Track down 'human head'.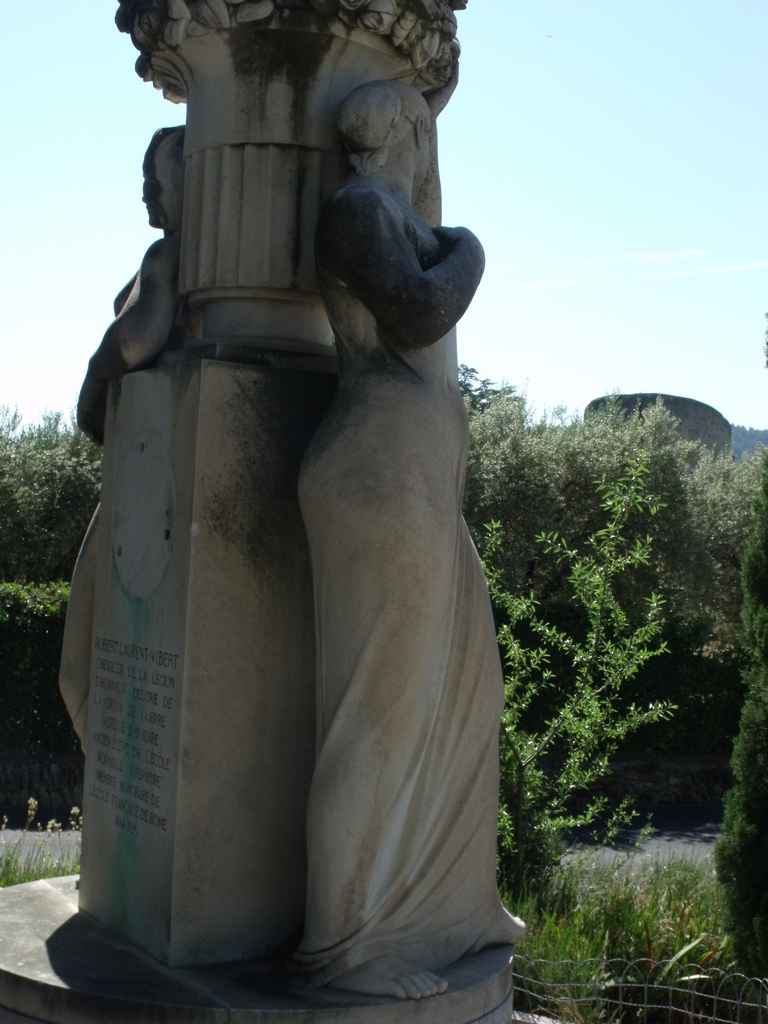
Tracked to [x1=139, y1=124, x2=188, y2=225].
